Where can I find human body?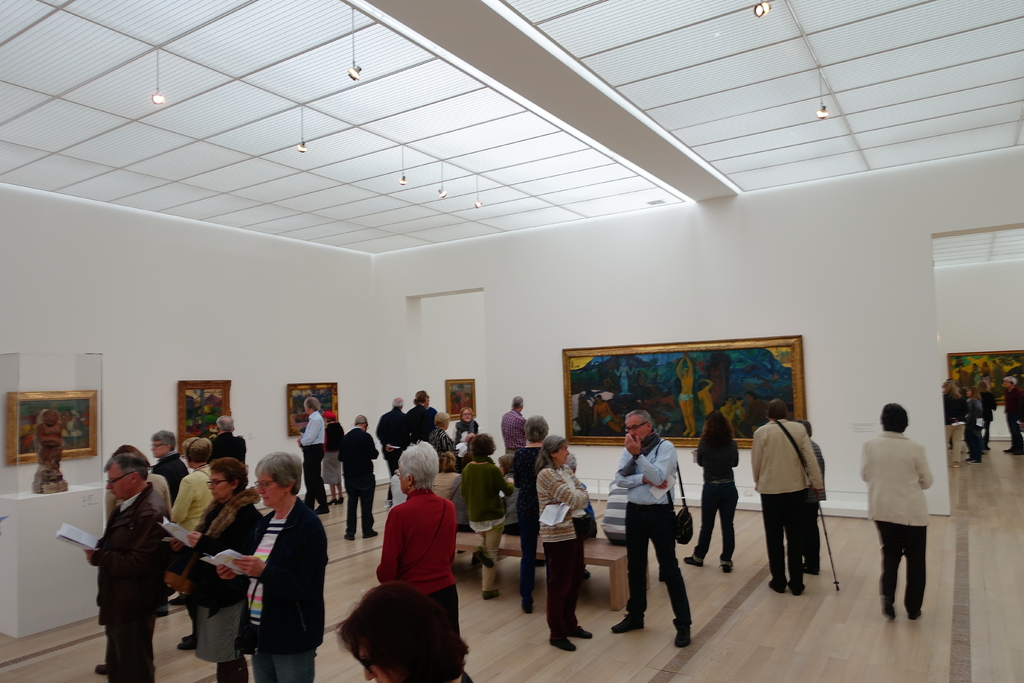
You can find it at l=939, t=390, r=964, b=468.
